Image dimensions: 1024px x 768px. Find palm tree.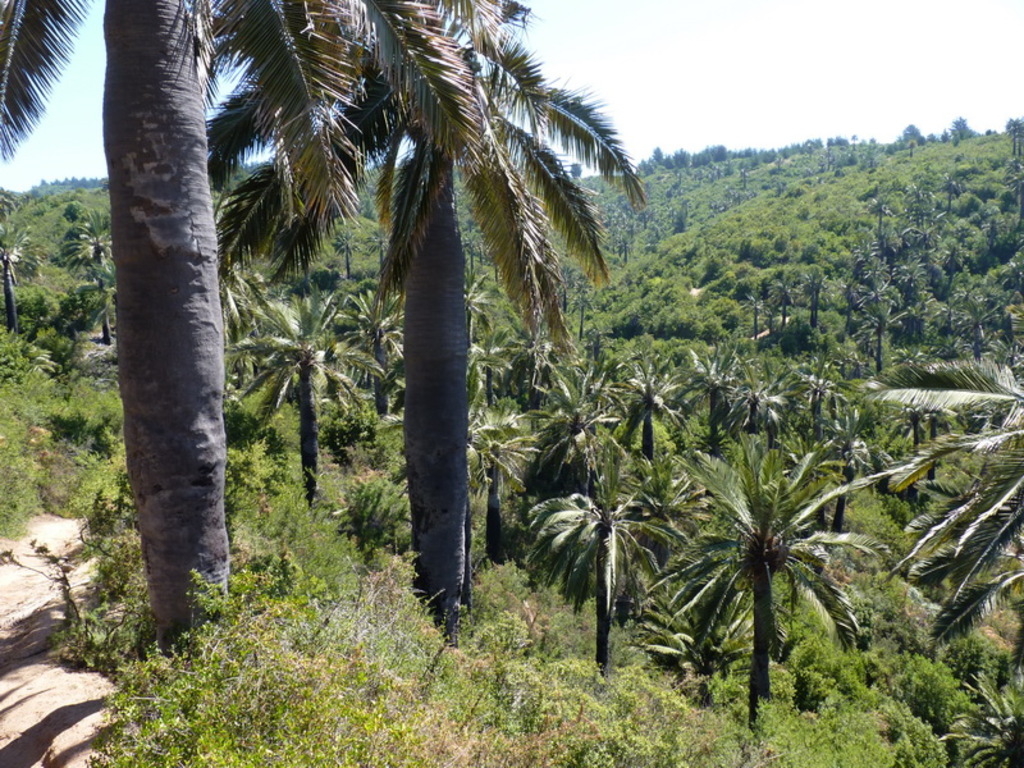
Rect(620, 369, 669, 448).
